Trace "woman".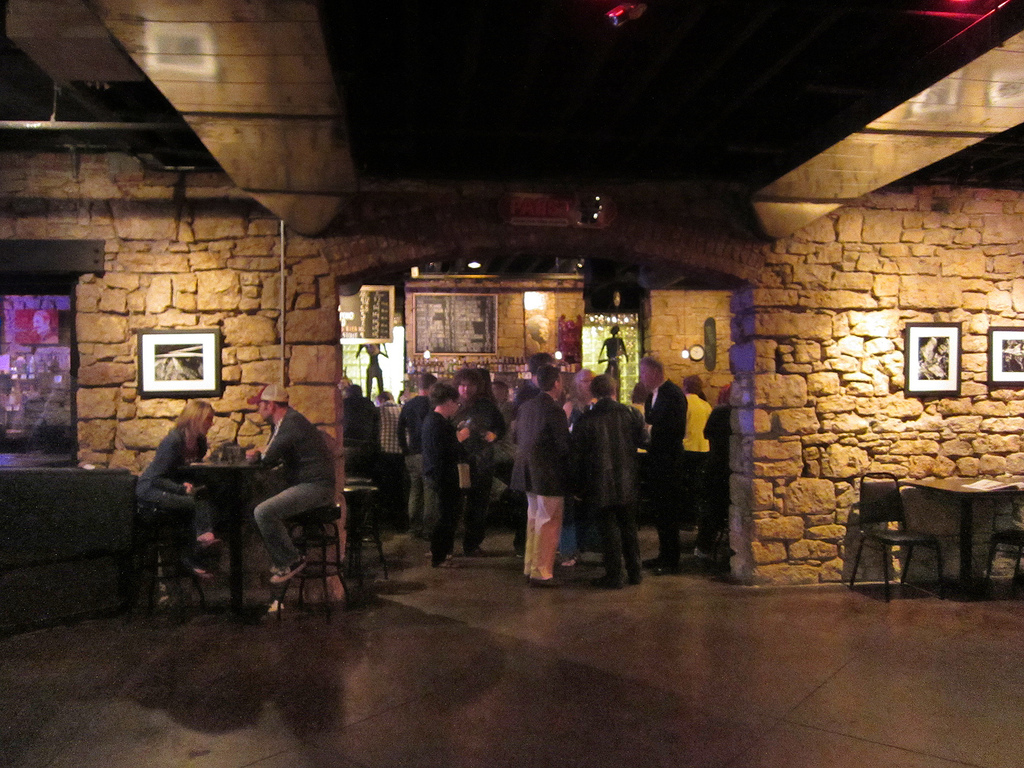
Traced to BBox(119, 403, 226, 584).
